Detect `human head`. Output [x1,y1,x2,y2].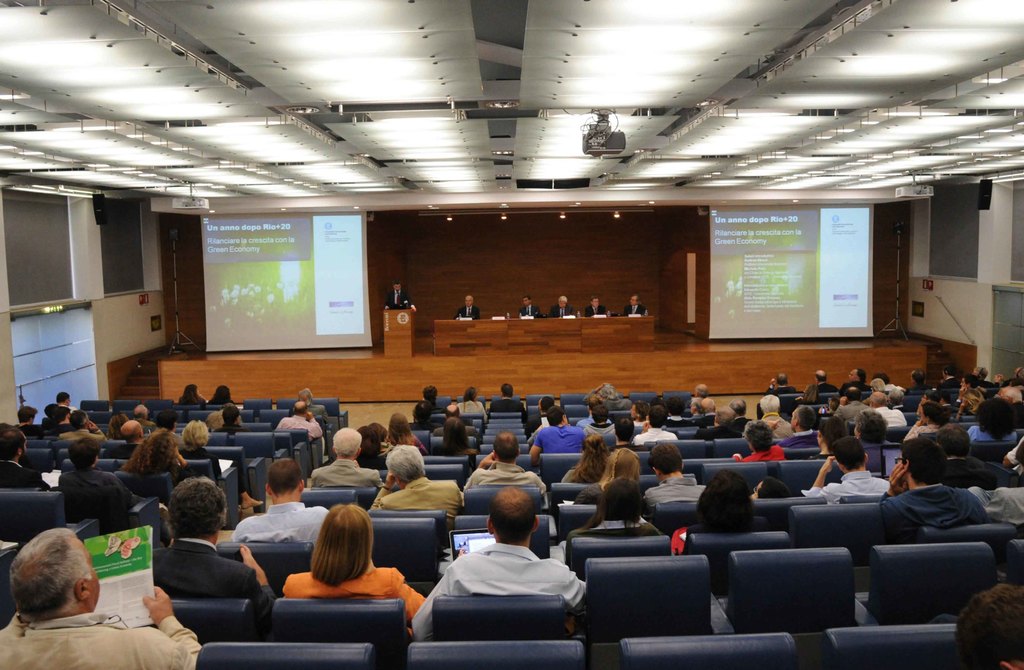
[1000,387,1023,402].
